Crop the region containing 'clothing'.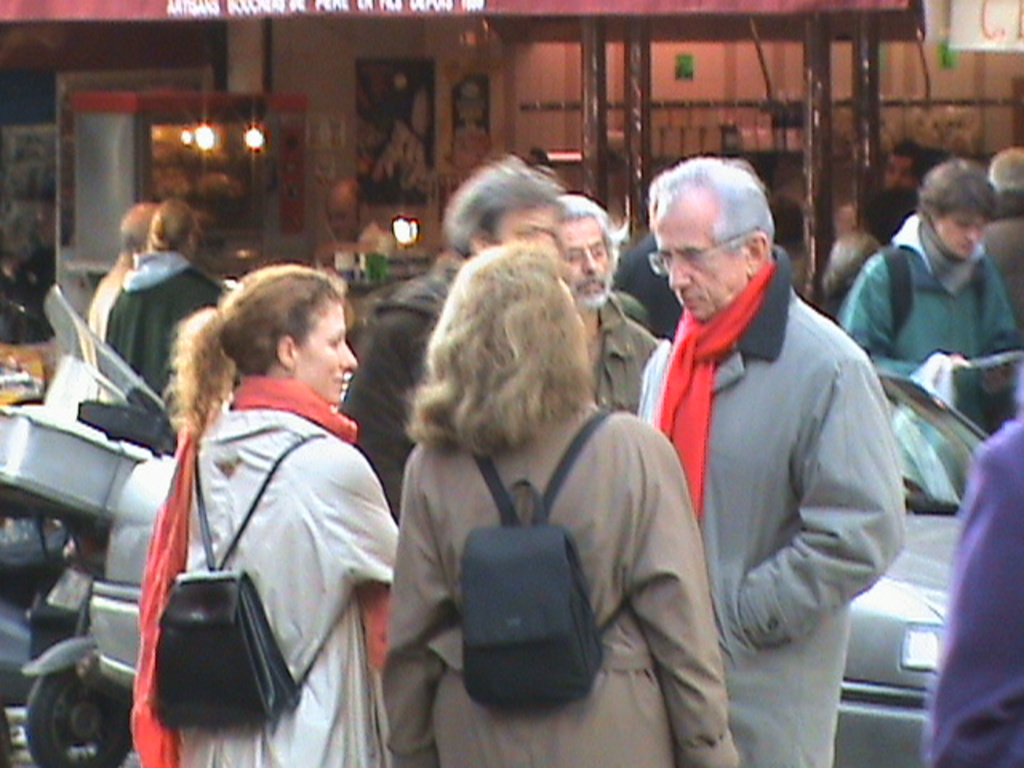
Crop region: bbox=(923, 421, 1022, 766).
